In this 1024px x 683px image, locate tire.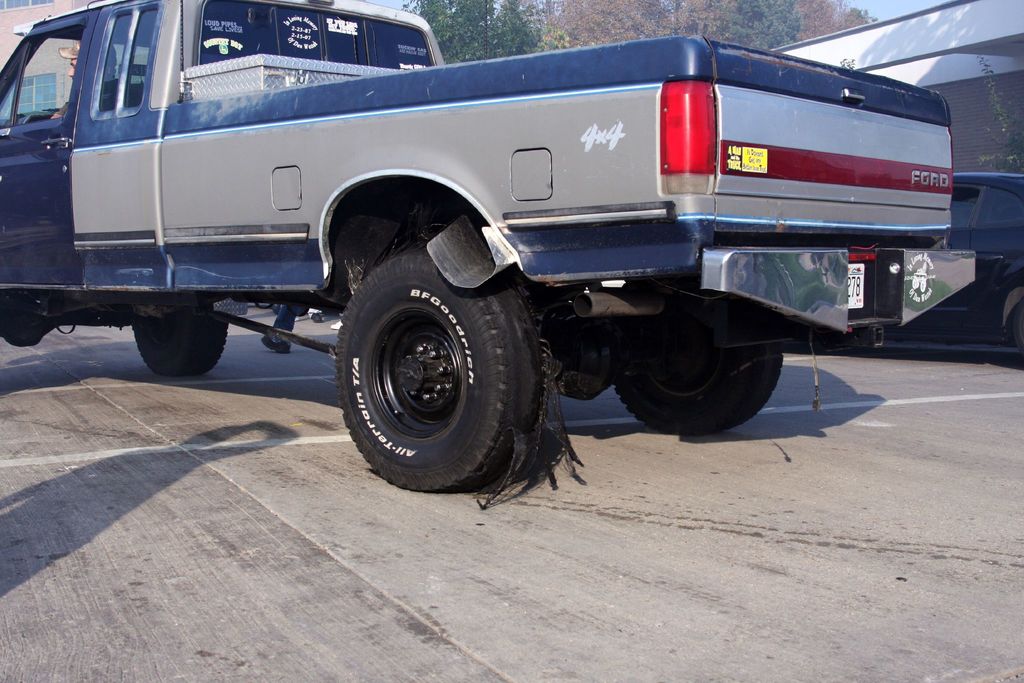
Bounding box: region(132, 299, 227, 372).
